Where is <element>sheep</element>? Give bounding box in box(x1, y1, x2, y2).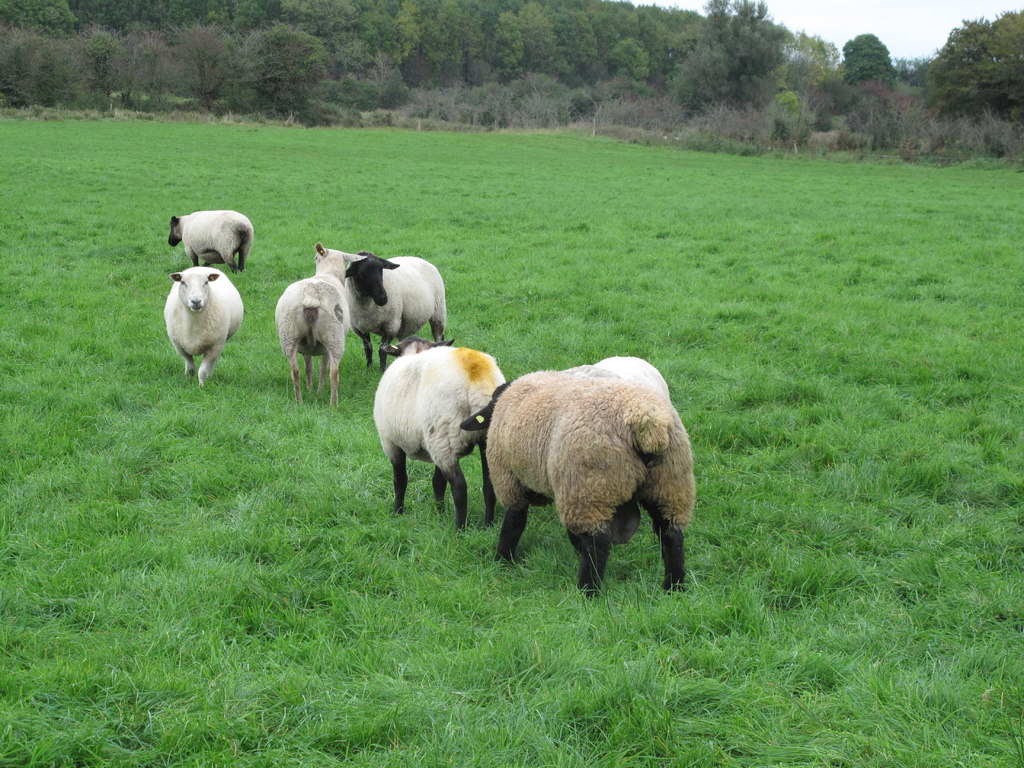
box(376, 341, 505, 534).
